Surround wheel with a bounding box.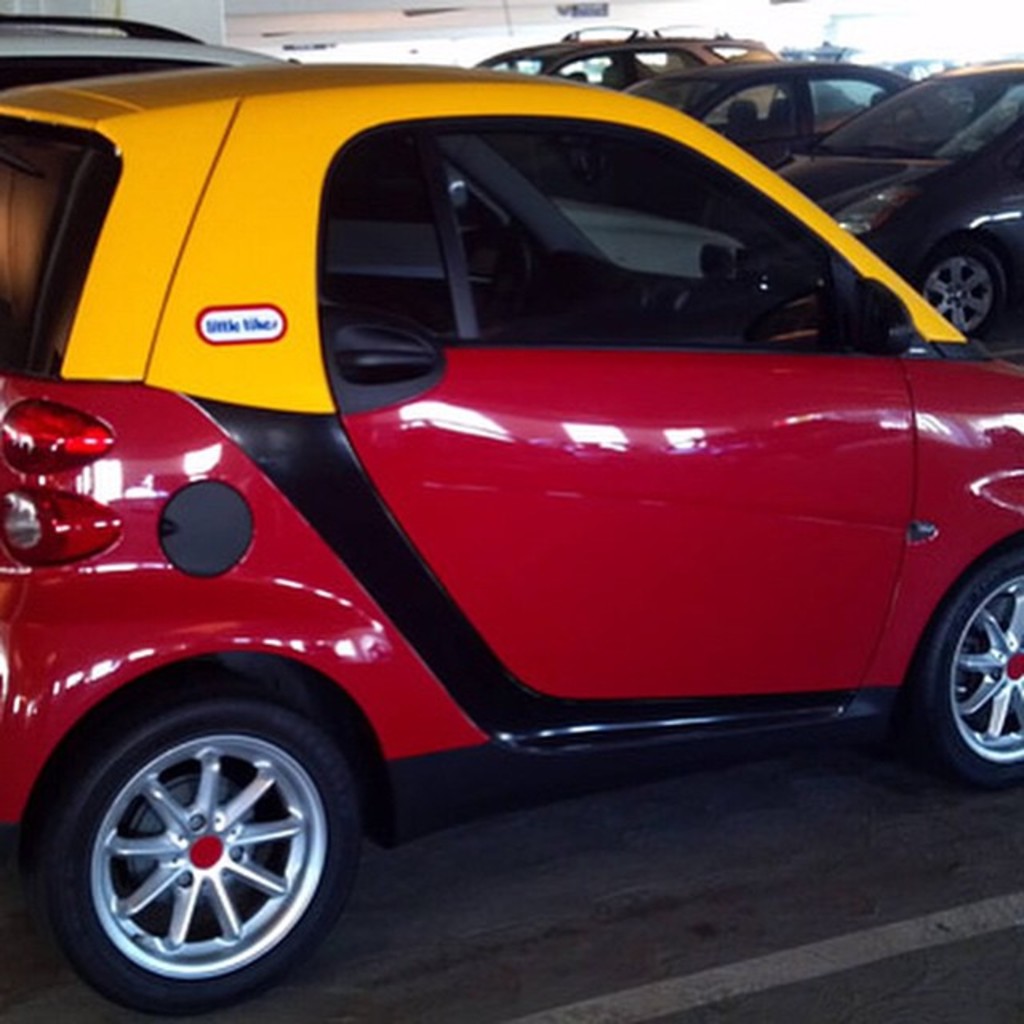
bbox=[30, 704, 360, 1022].
